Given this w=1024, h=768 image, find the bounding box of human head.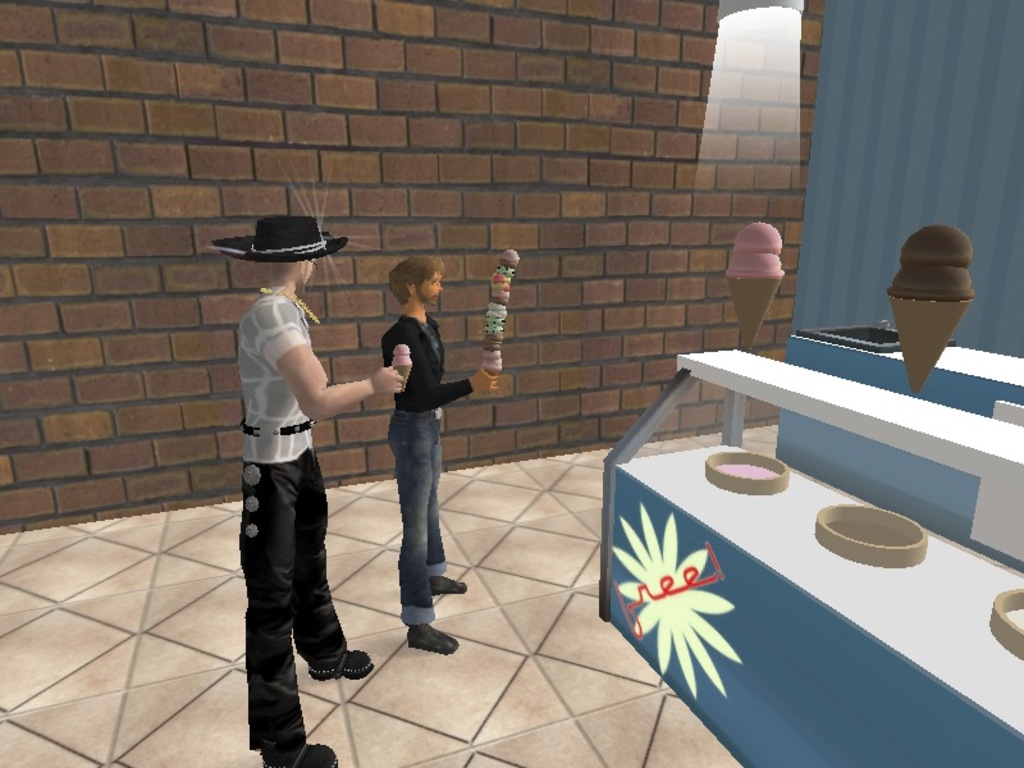
(x1=389, y1=259, x2=445, y2=308).
